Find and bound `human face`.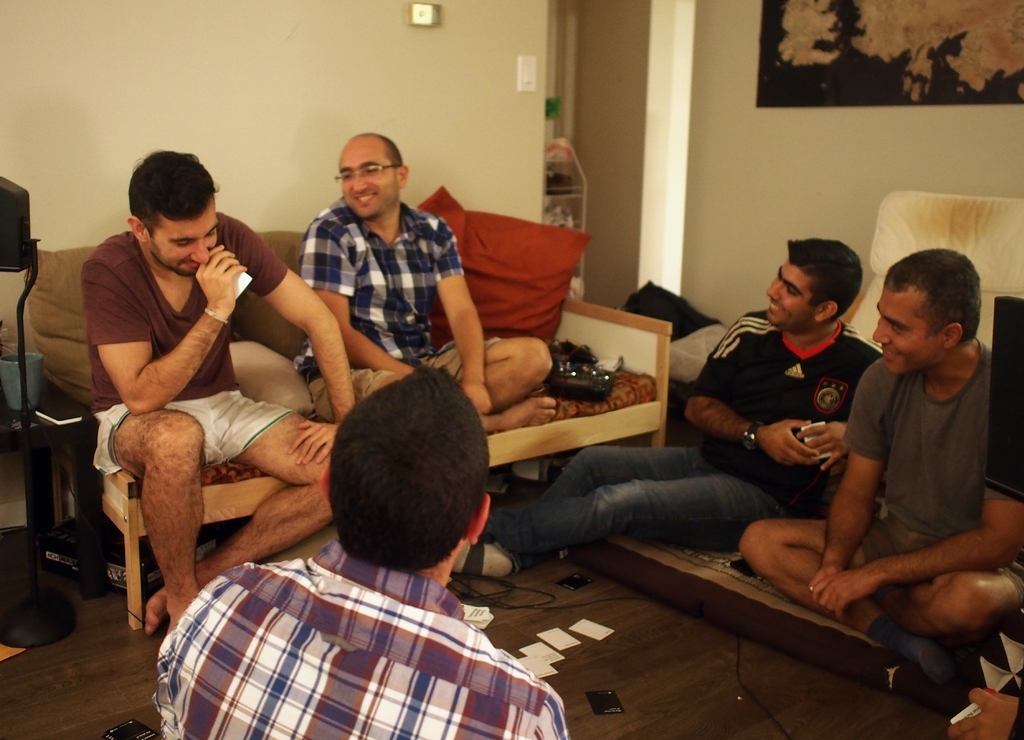
Bound: [144,196,220,279].
